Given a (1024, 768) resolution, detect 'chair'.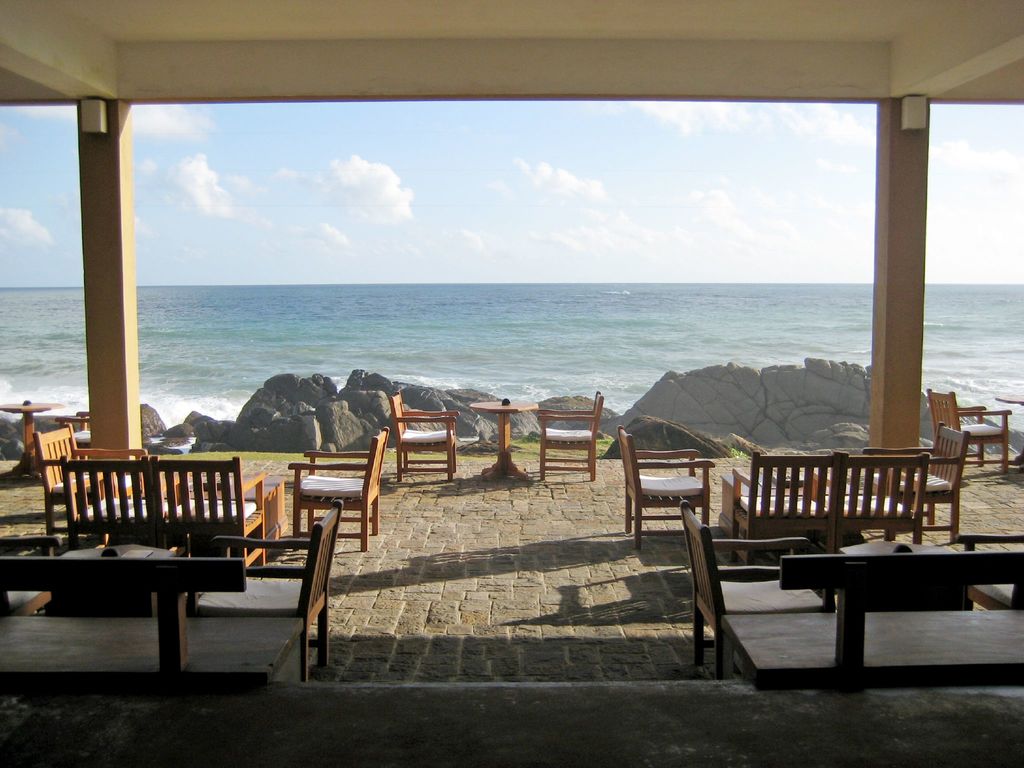
region(191, 496, 342, 681).
